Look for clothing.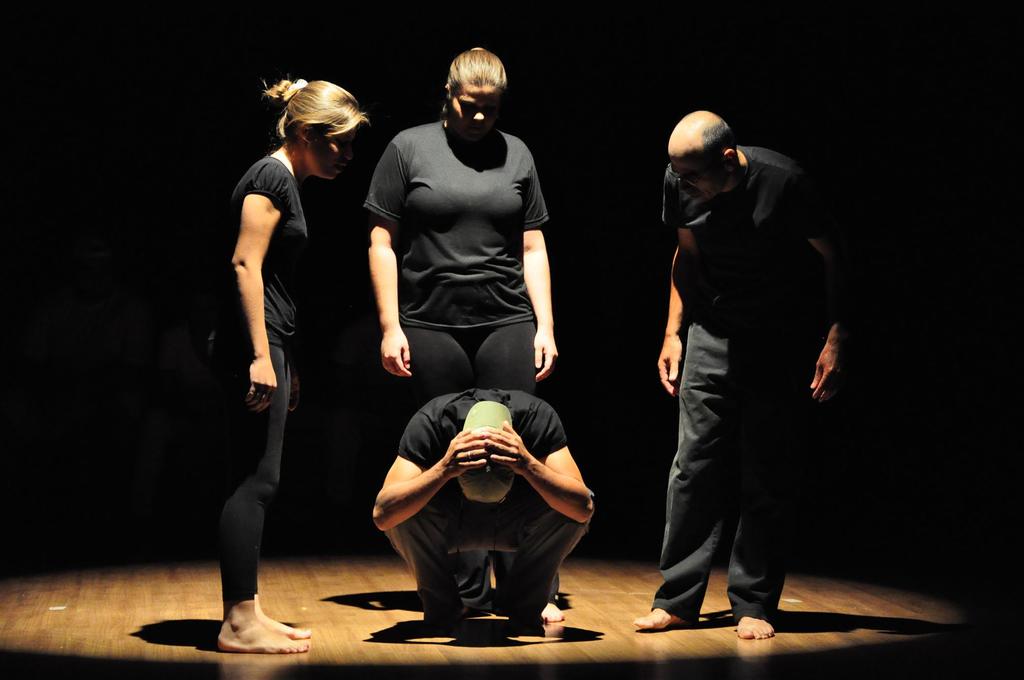
Found: [646, 89, 852, 623].
